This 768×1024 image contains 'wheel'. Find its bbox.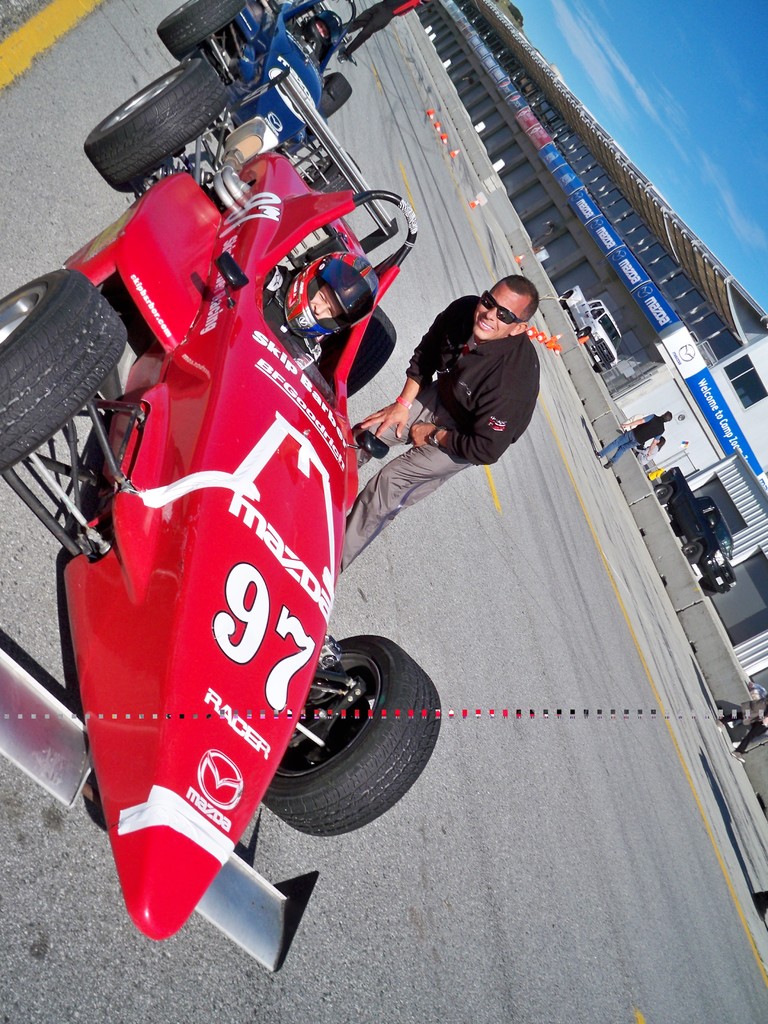
[574, 326, 590, 342].
